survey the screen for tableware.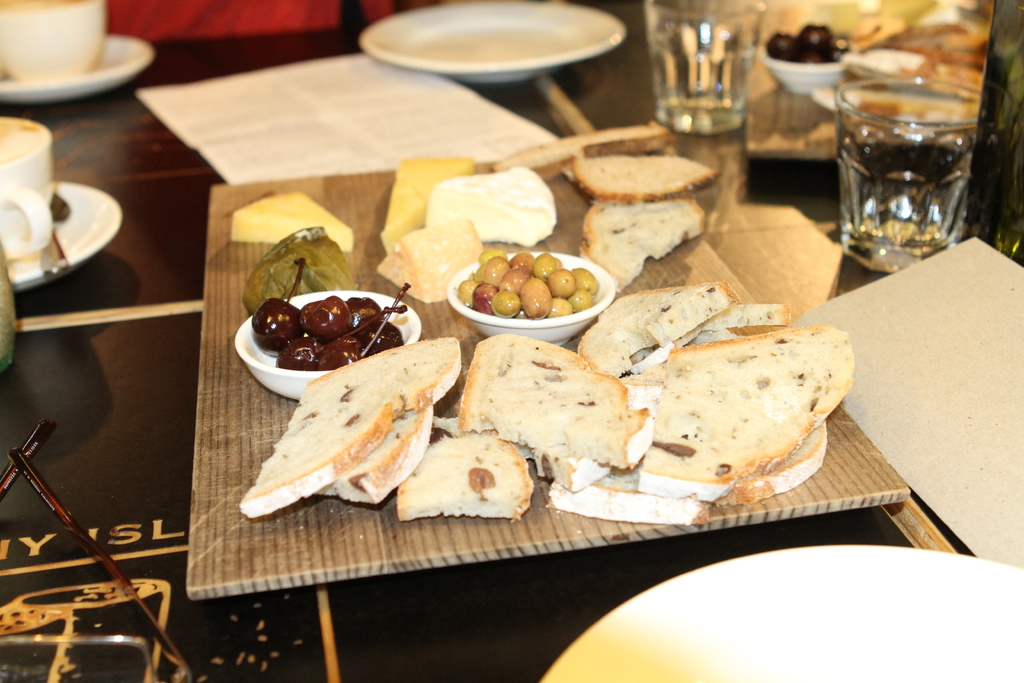
Survey found: (10,178,120,292).
